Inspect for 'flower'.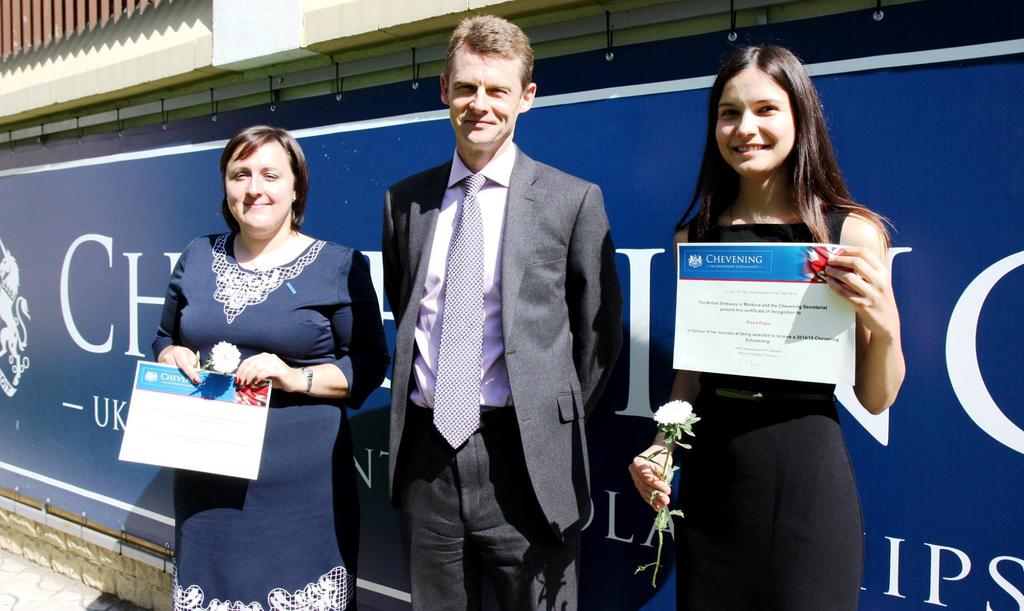
Inspection: [212, 338, 237, 374].
